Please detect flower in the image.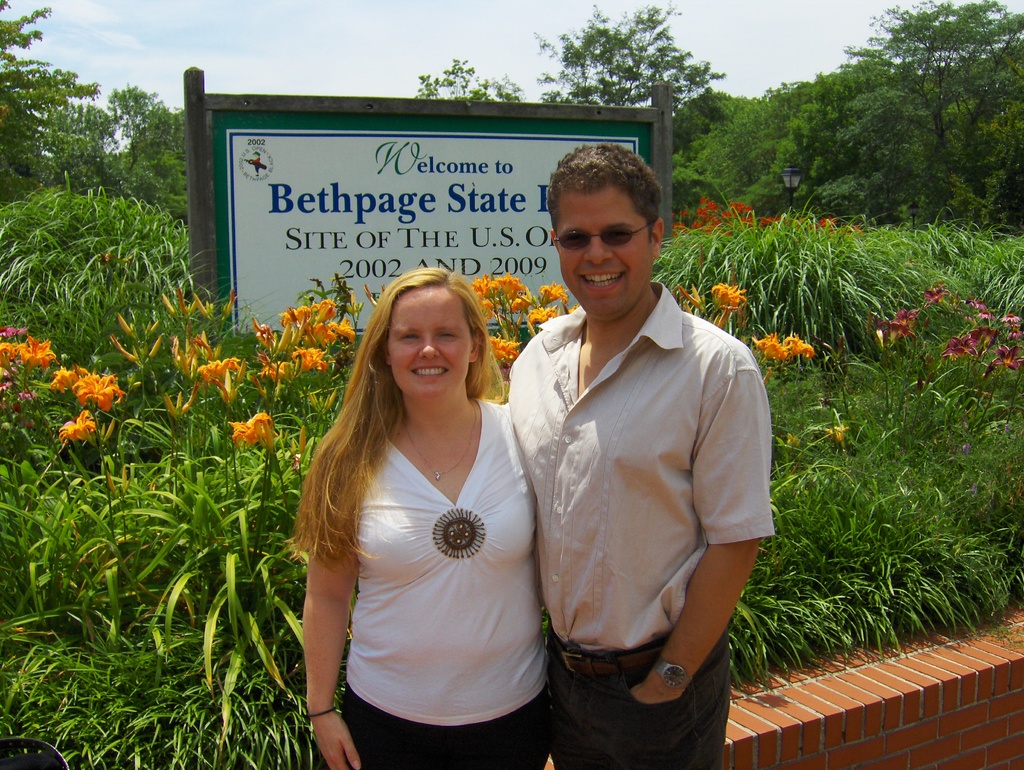
935 333 976 364.
